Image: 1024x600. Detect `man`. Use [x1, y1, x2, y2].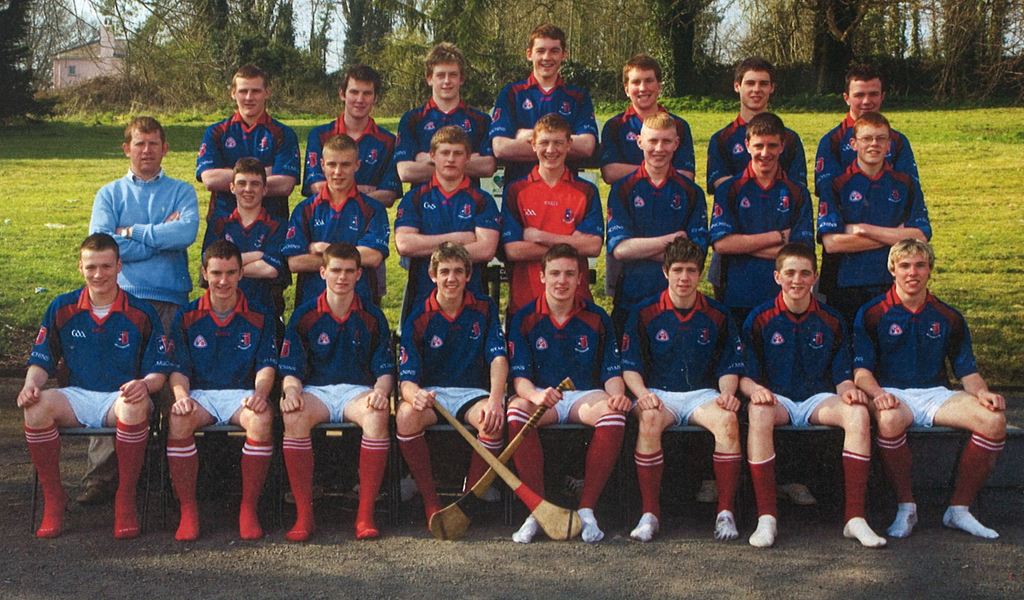
[397, 130, 511, 286].
